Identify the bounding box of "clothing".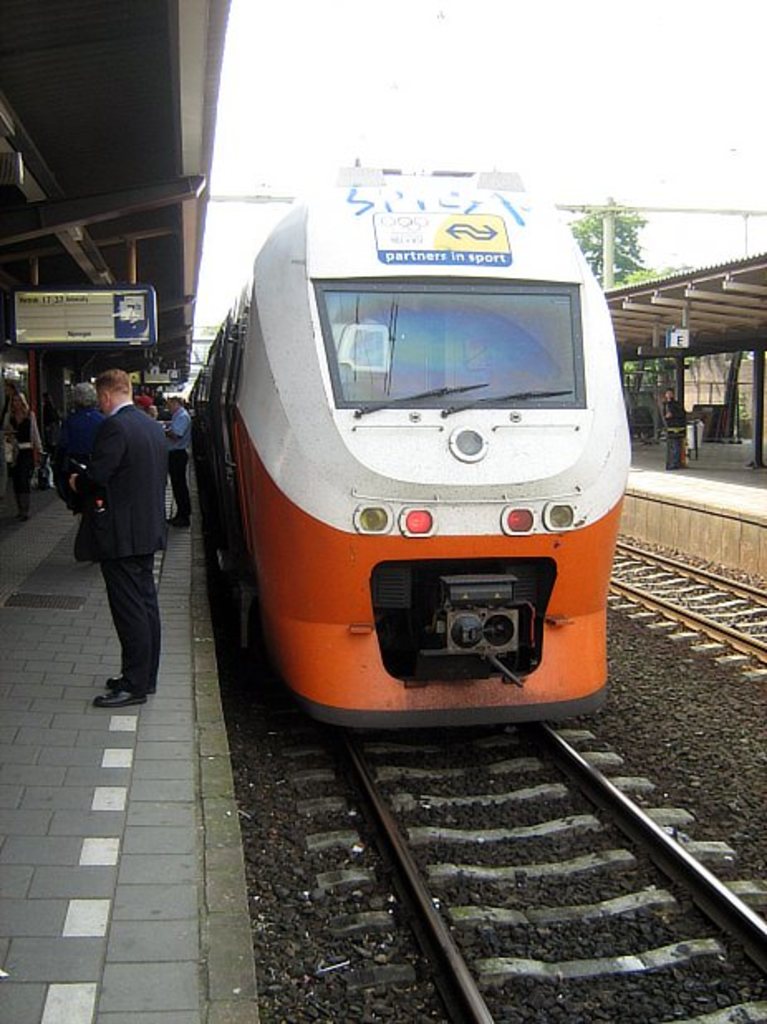
rect(2, 386, 41, 510).
